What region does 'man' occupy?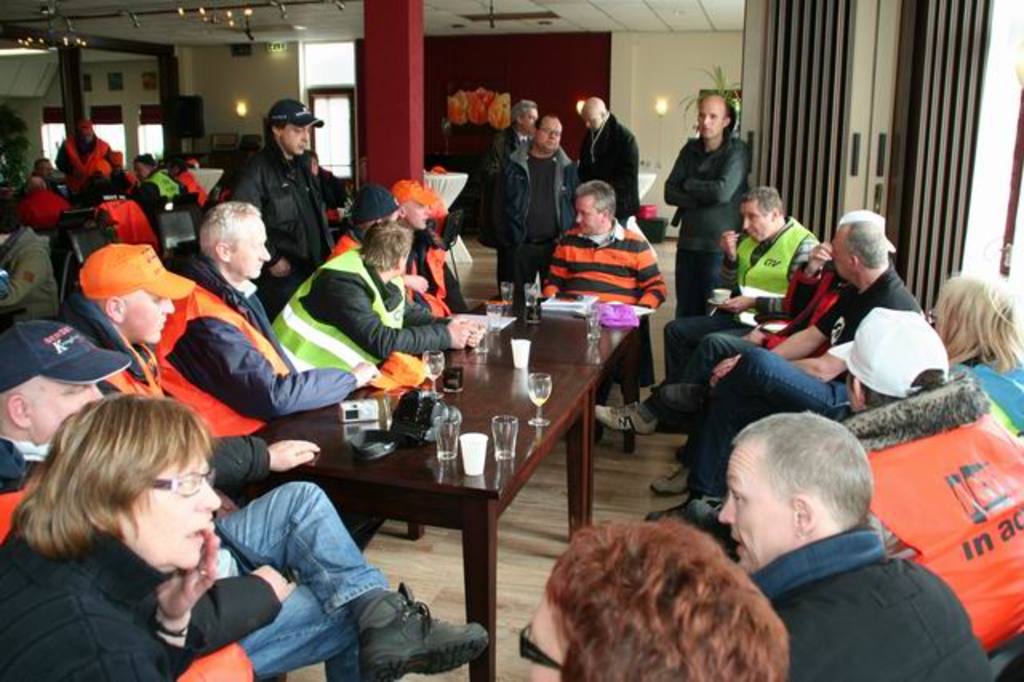
locate(486, 94, 539, 207).
